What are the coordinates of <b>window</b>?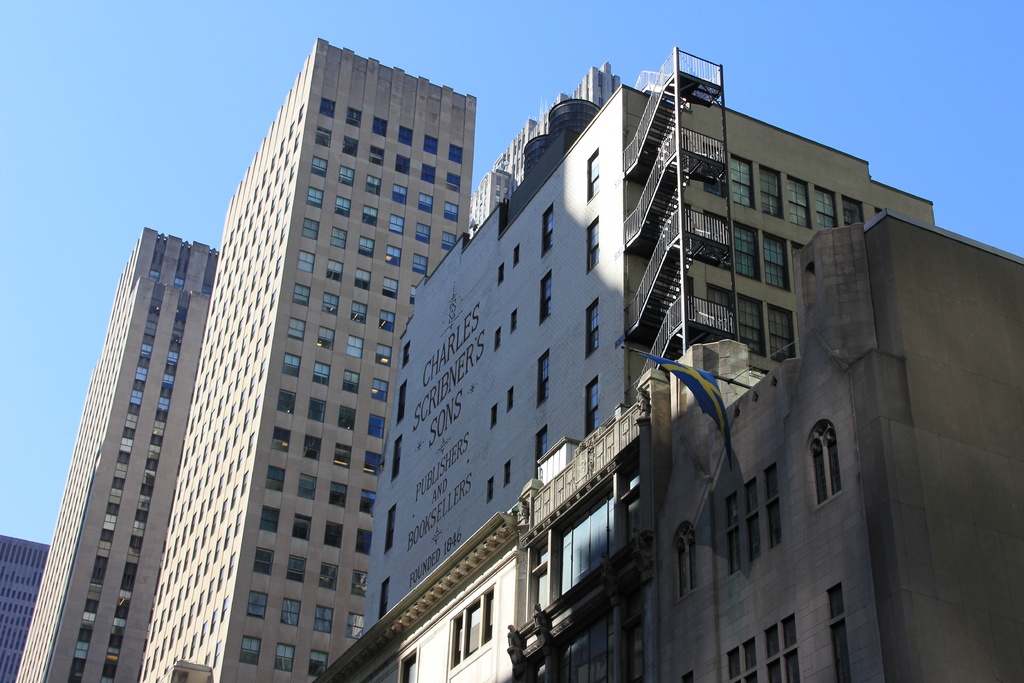
766 231 795 290.
